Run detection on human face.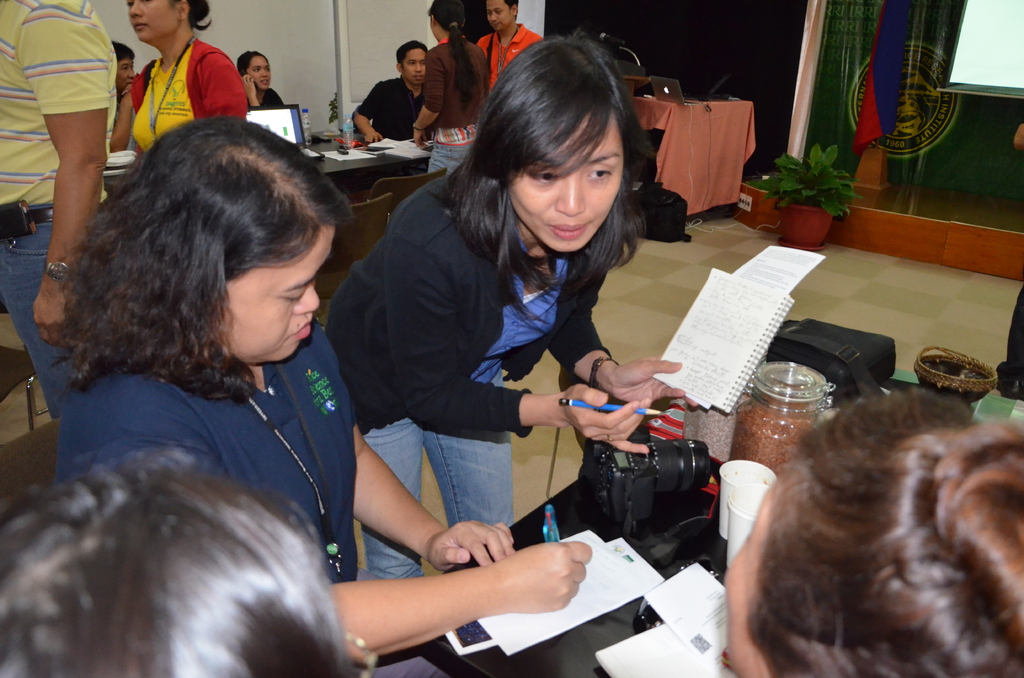
Result: bbox(250, 58, 276, 90).
